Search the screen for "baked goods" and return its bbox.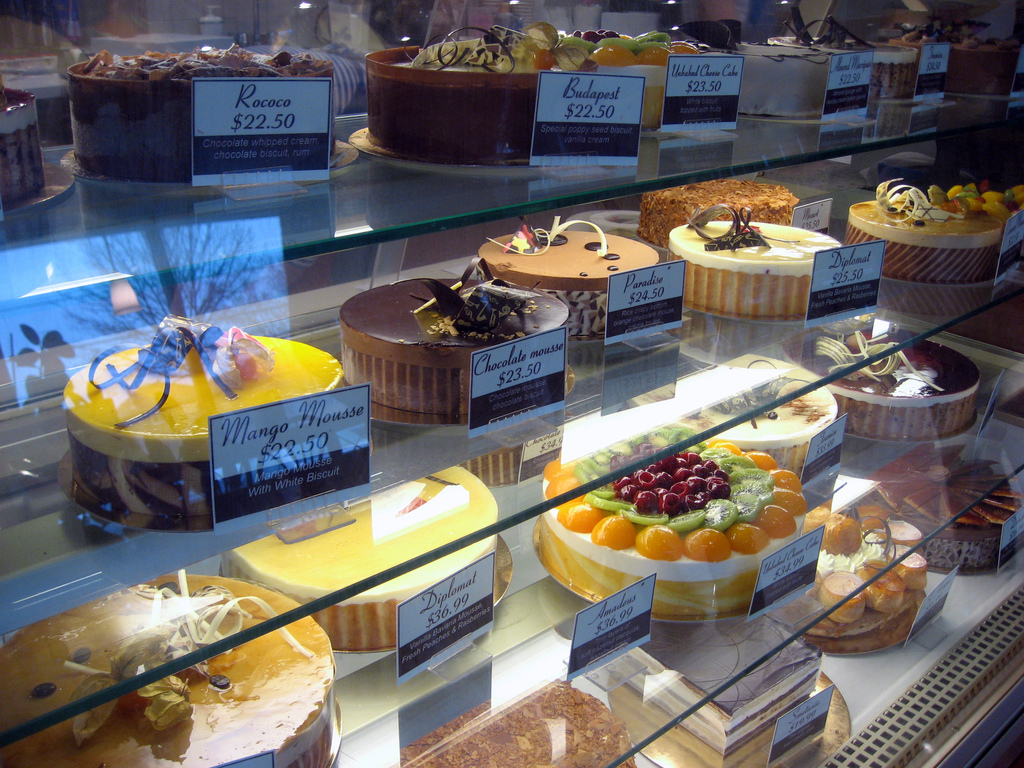
Found: locate(637, 177, 792, 255).
